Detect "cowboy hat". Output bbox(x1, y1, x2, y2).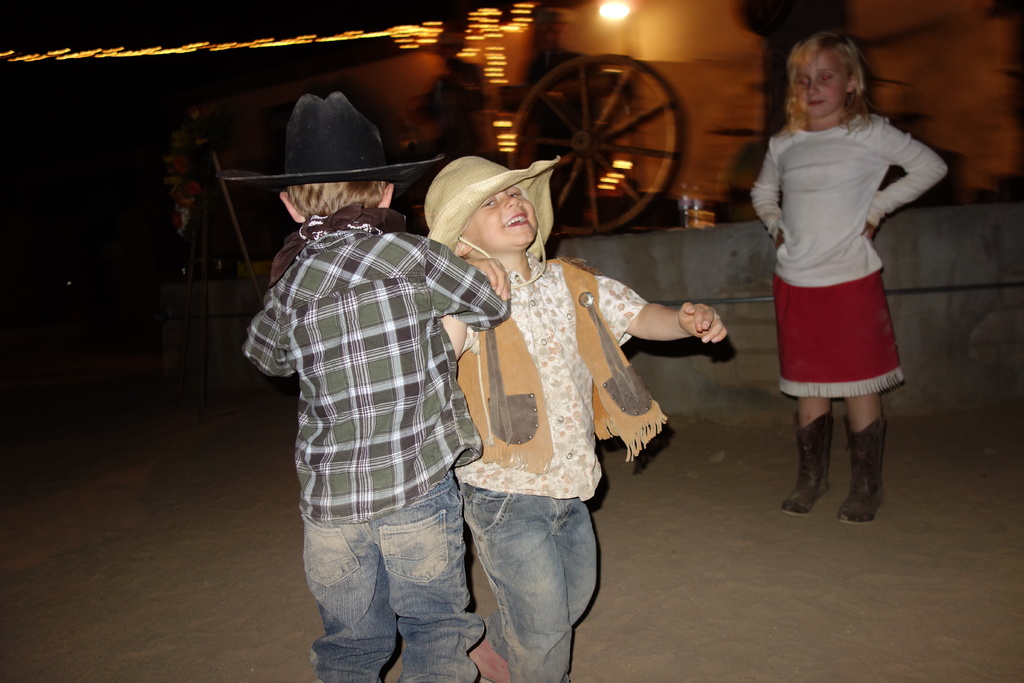
bbox(219, 99, 442, 181).
